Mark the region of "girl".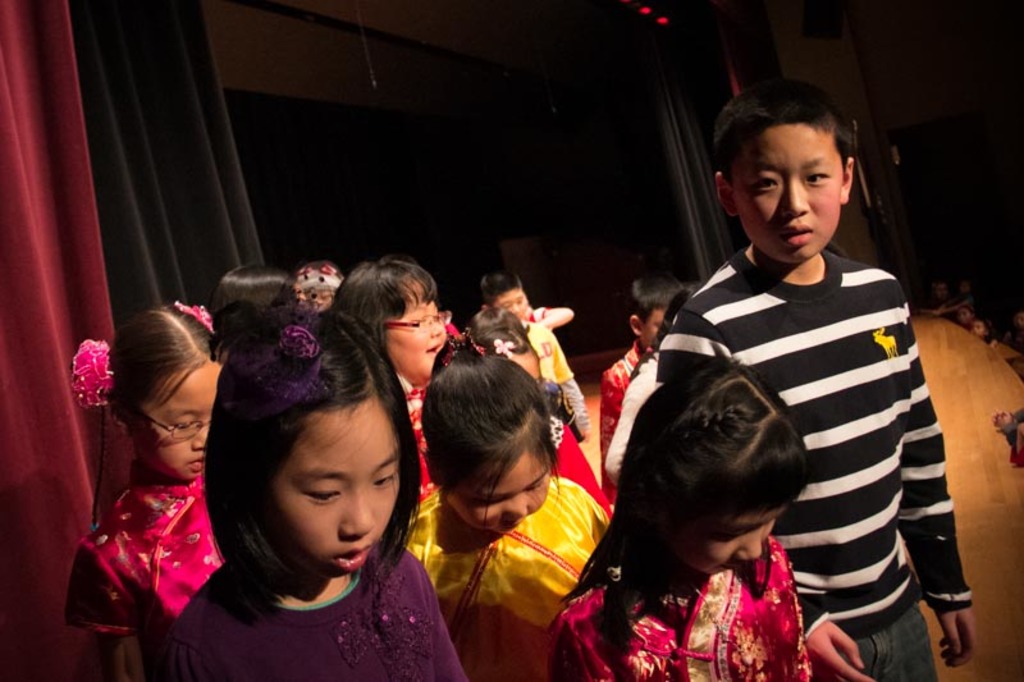
Region: (x1=392, y1=345, x2=607, y2=669).
